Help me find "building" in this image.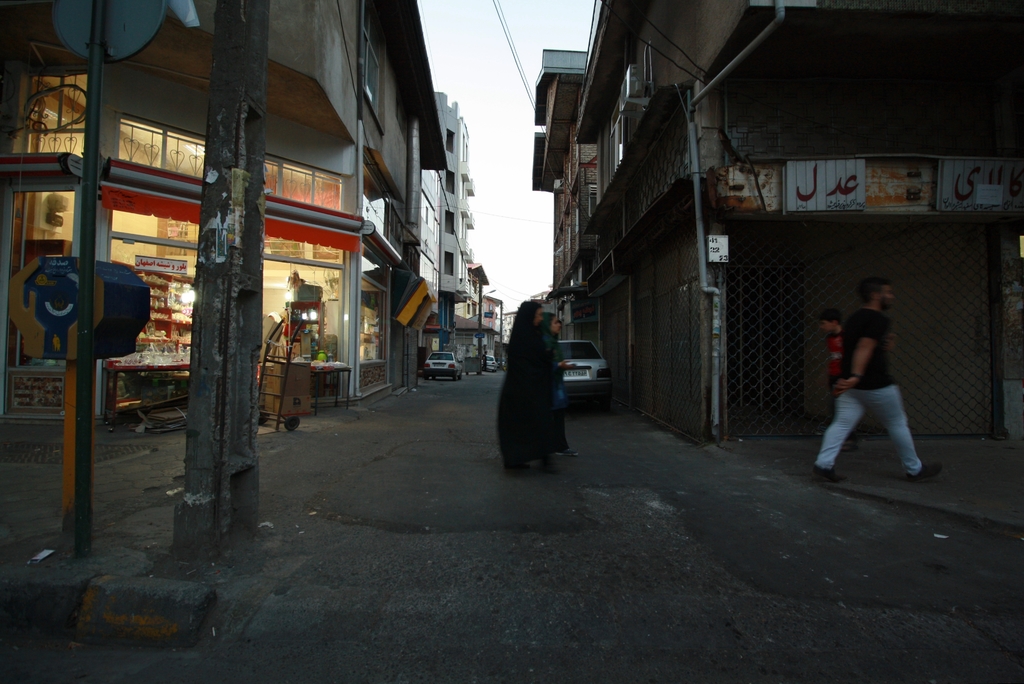
Found it: detection(531, 0, 1023, 452).
